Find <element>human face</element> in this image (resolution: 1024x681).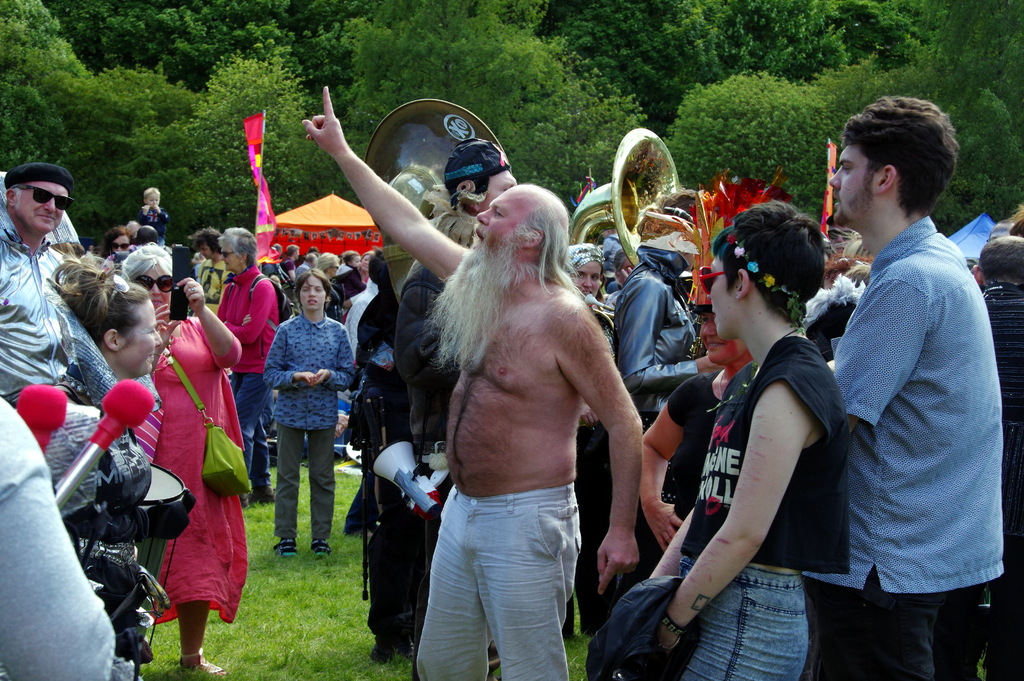
bbox=[573, 258, 598, 297].
